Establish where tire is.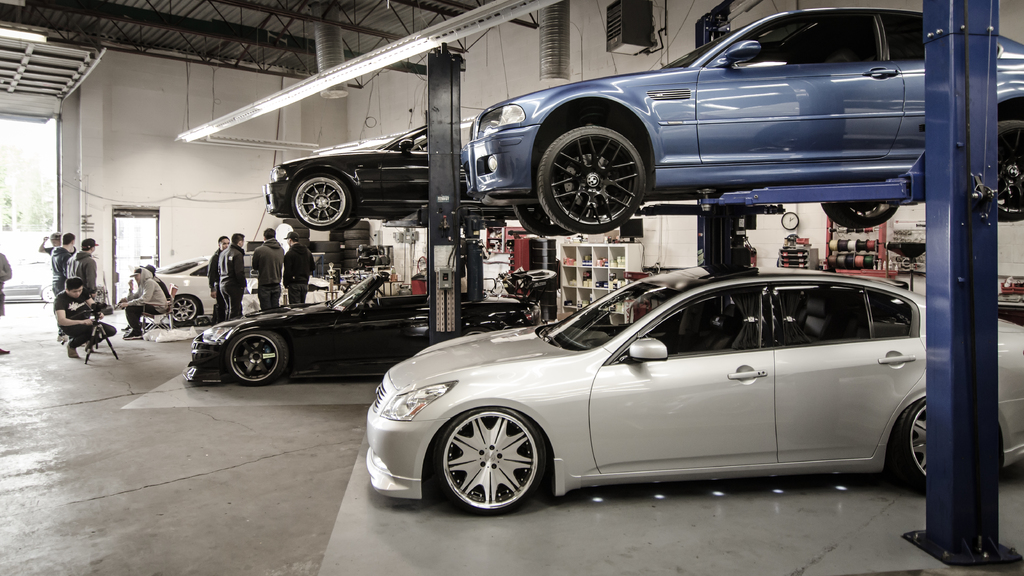
Established at locate(42, 285, 54, 301).
